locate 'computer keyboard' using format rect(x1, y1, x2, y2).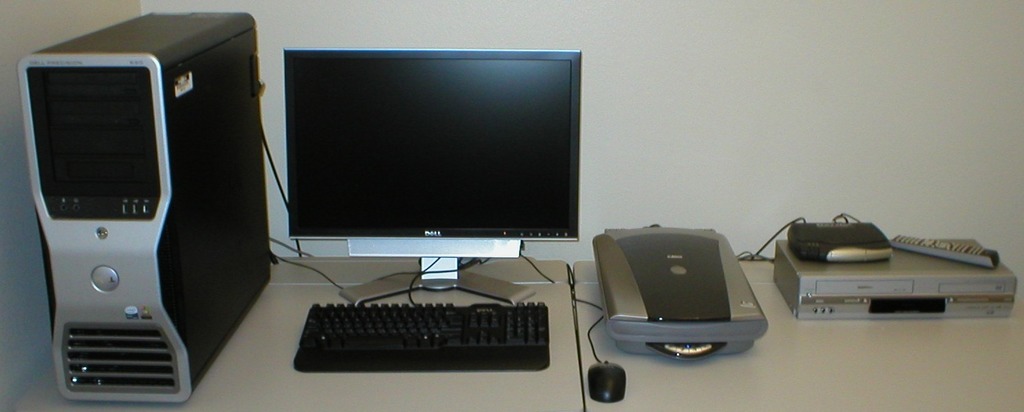
rect(293, 300, 549, 371).
